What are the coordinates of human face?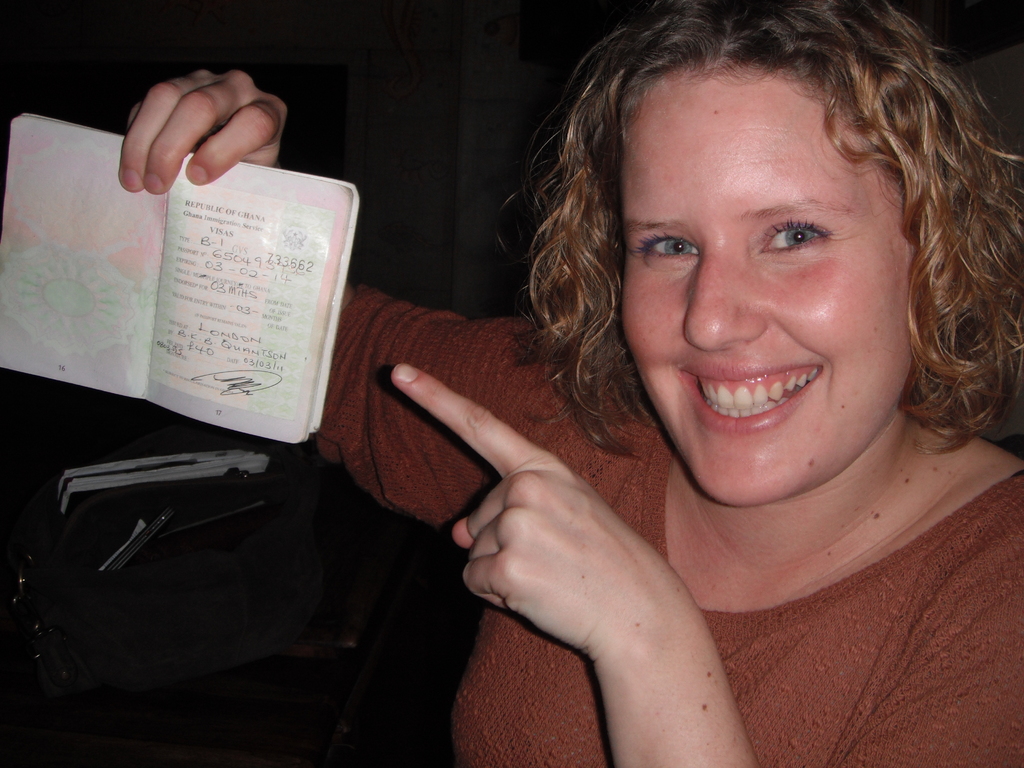
<bbox>620, 99, 900, 503</bbox>.
